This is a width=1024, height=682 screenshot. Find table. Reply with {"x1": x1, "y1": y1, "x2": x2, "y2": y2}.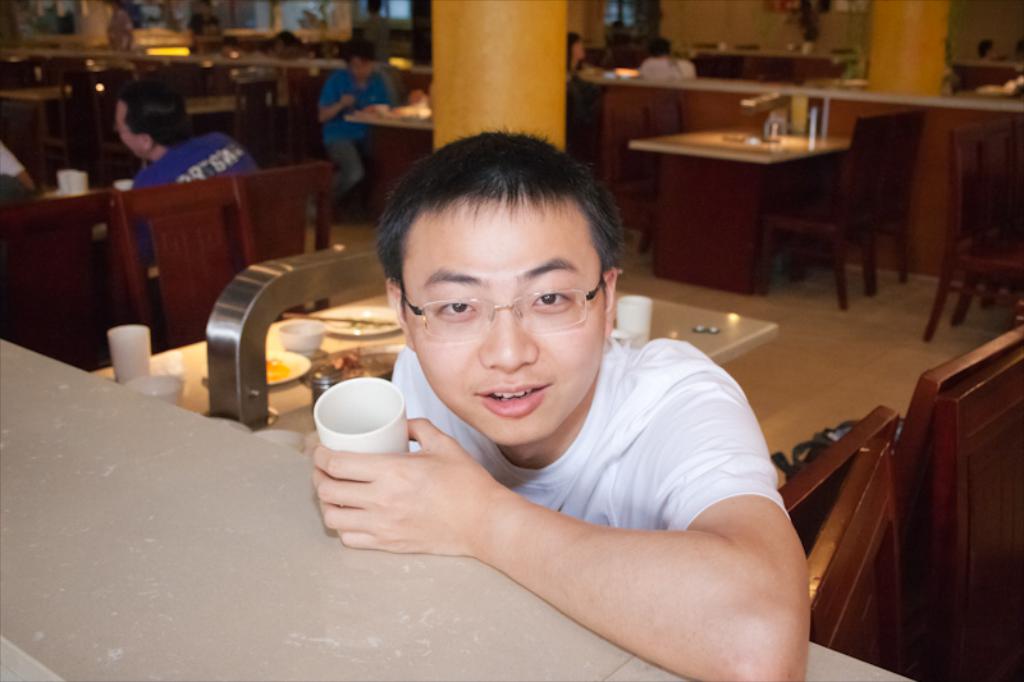
{"x1": 621, "y1": 105, "x2": 905, "y2": 280}.
